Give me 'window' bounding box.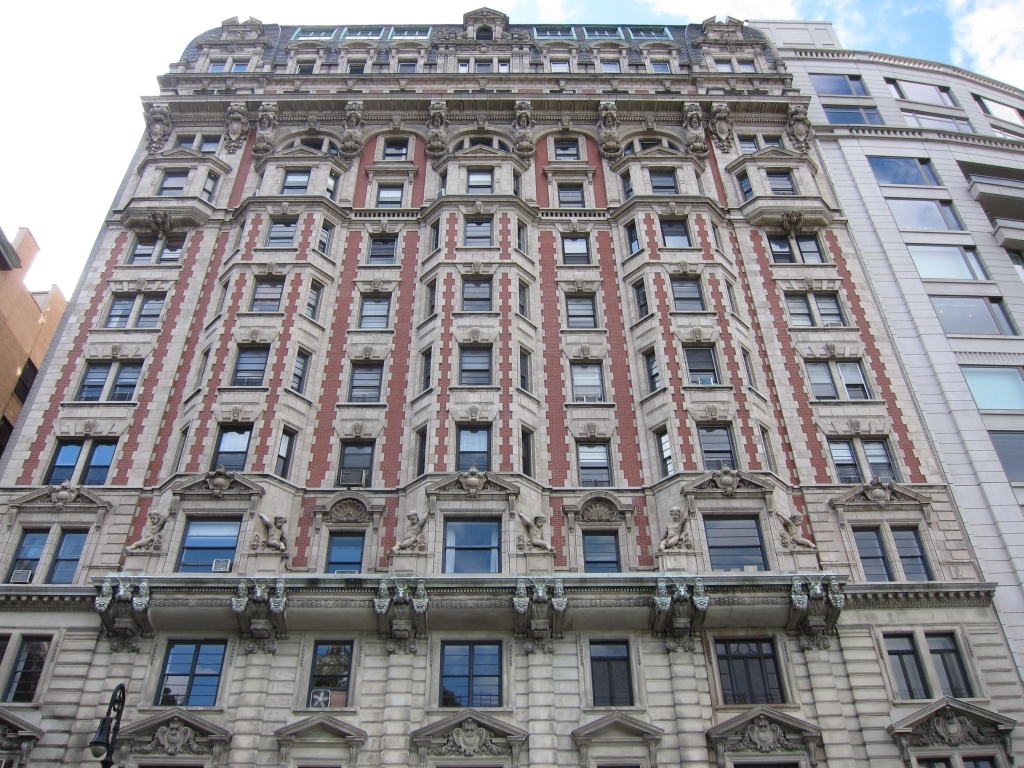
[348,360,382,407].
